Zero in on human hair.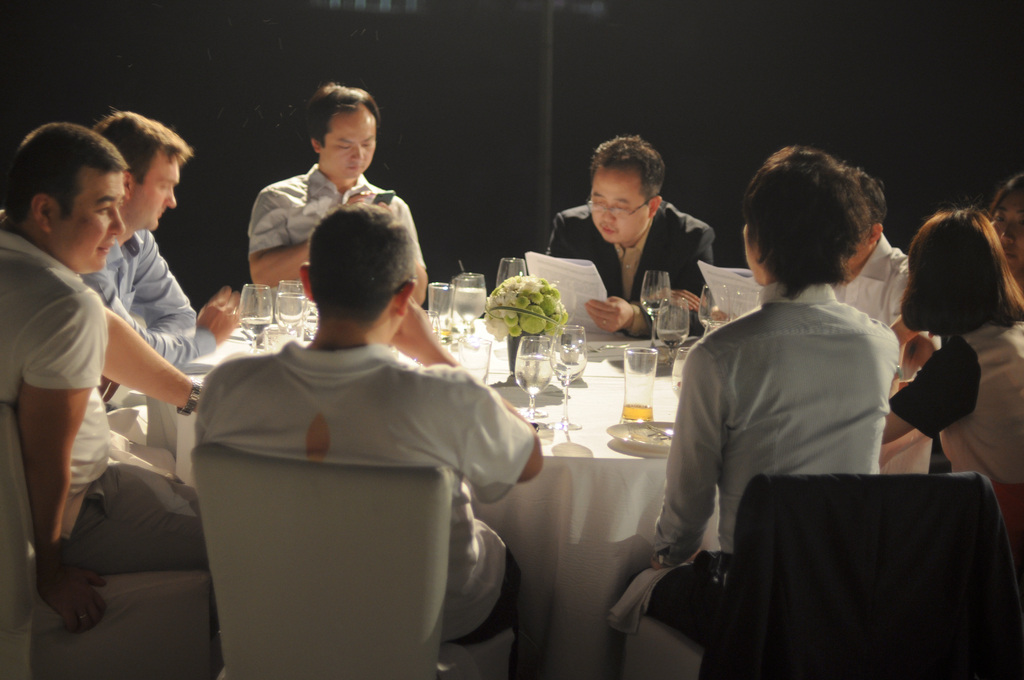
Zeroed in: 749,140,906,311.
